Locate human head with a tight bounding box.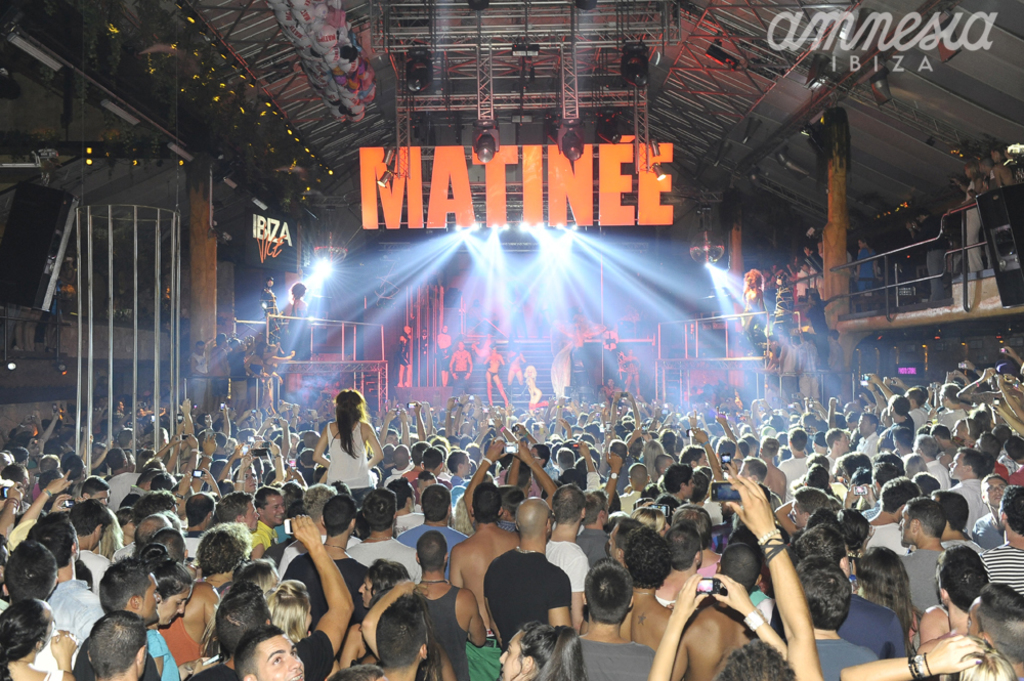
[611,510,636,525].
